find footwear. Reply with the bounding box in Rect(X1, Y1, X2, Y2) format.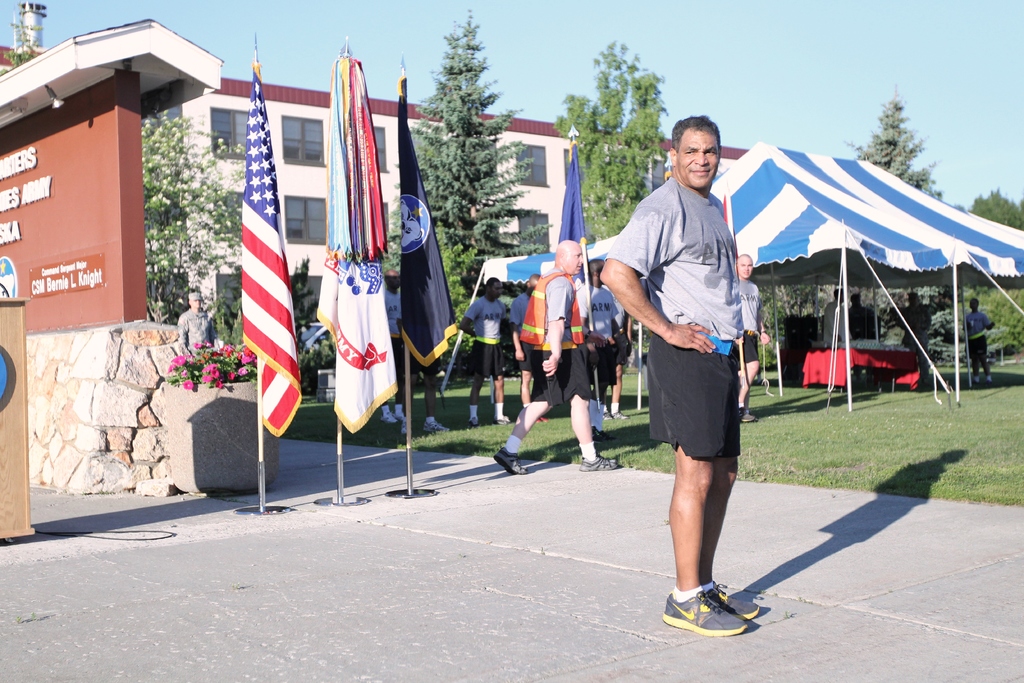
Rect(470, 418, 479, 429).
